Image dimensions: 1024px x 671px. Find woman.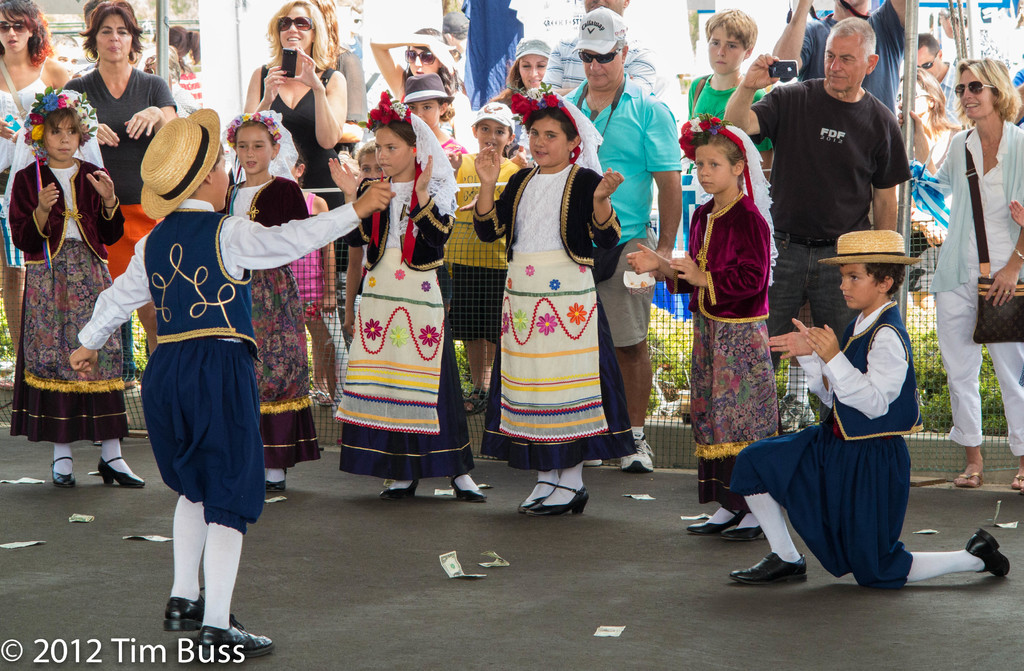
[left=896, top=56, right=1023, bottom=487].
